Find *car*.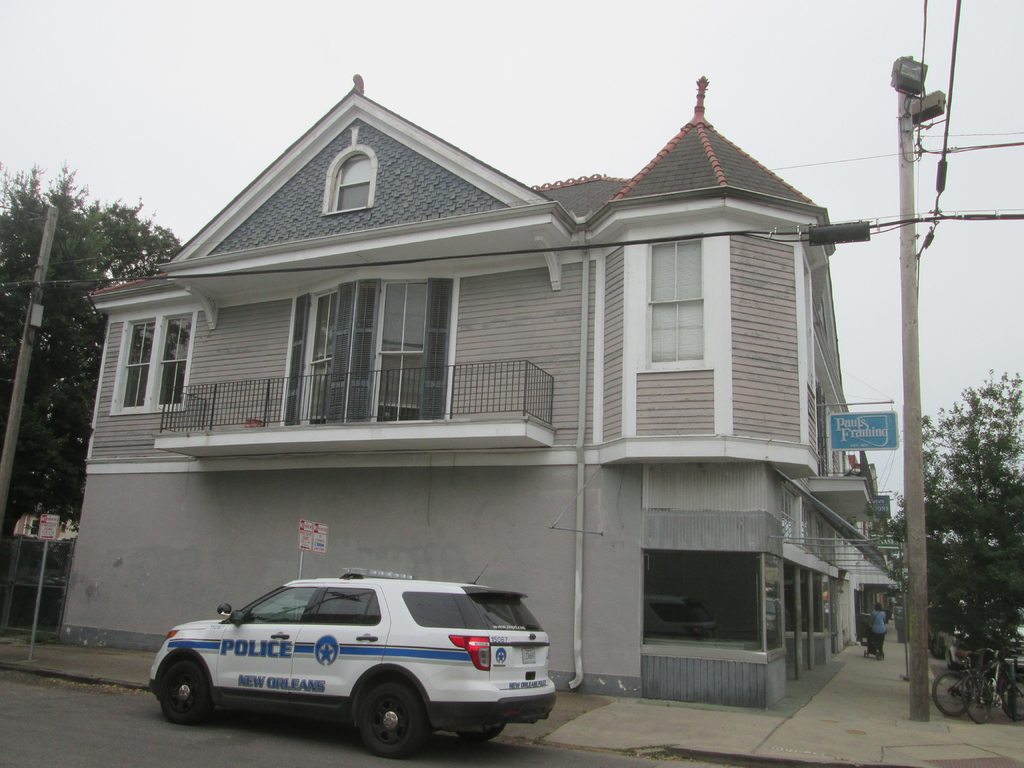
{"x1": 147, "y1": 579, "x2": 552, "y2": 759}.
